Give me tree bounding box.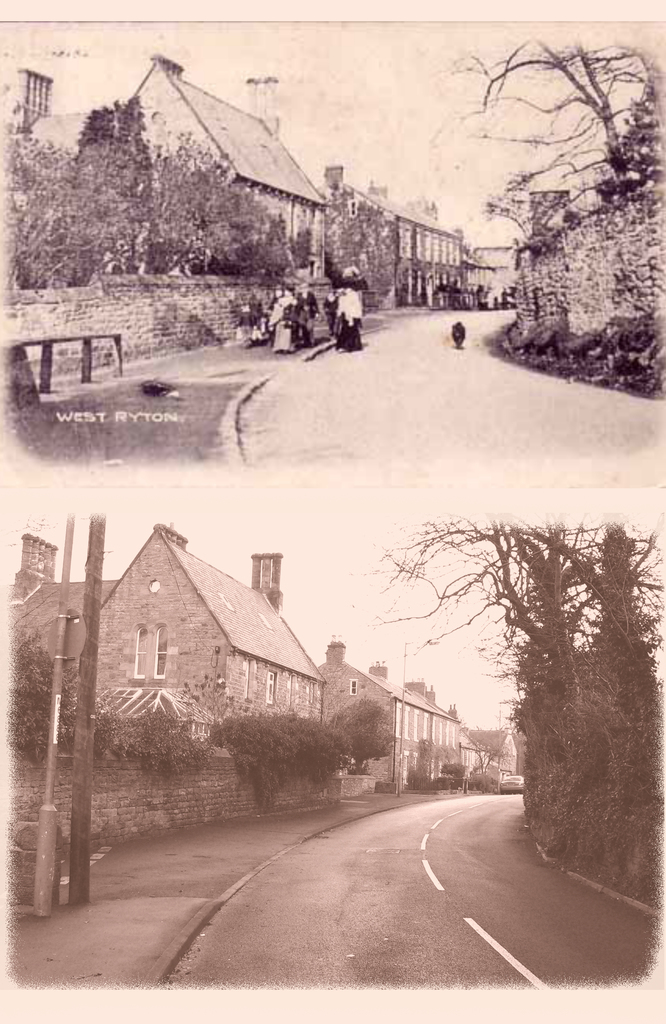
[460,42,652,179].
